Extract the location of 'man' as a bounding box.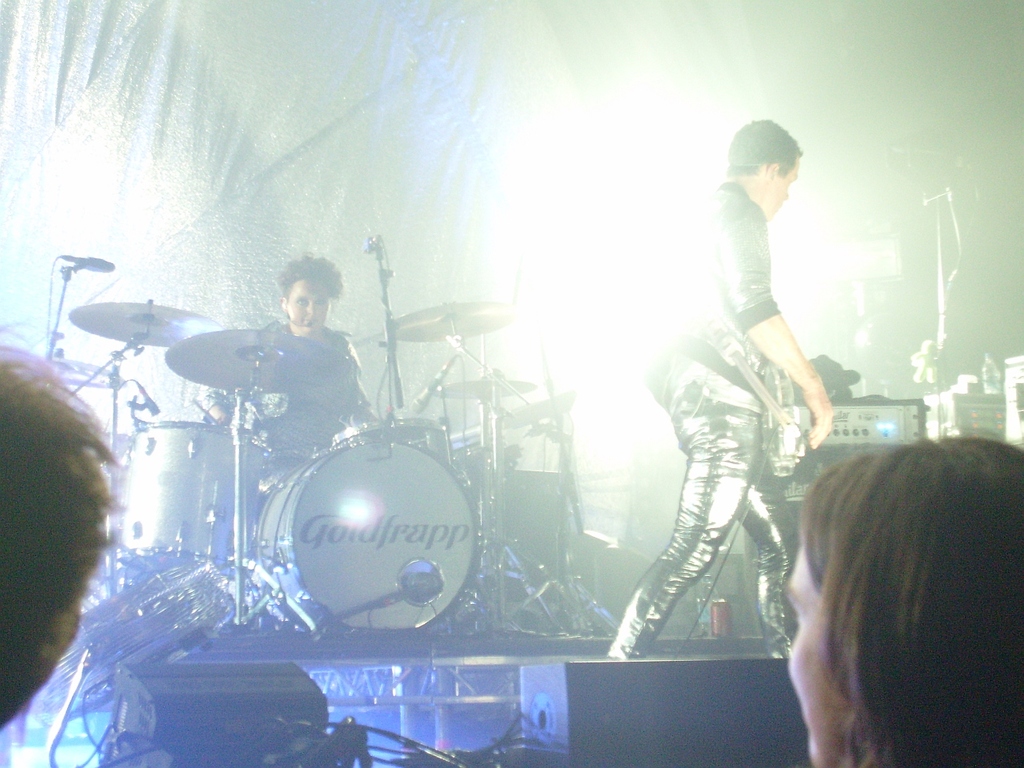
locate(599, 121, 835, 657).
